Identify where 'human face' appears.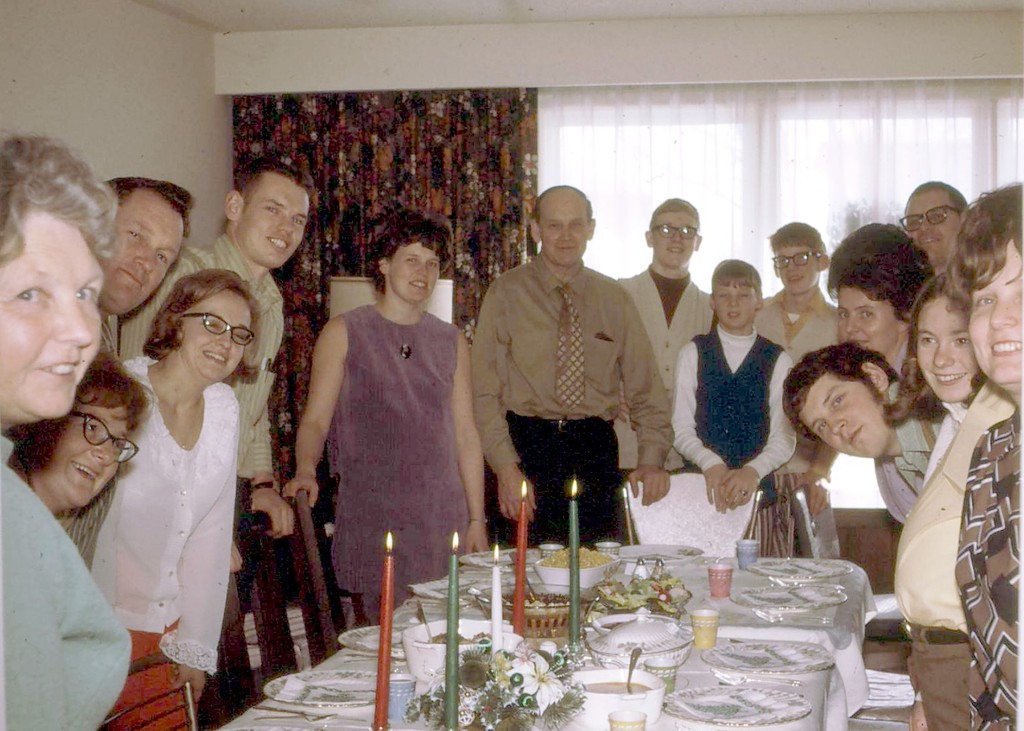
Appears at <box>241,172,310,268</box>.
